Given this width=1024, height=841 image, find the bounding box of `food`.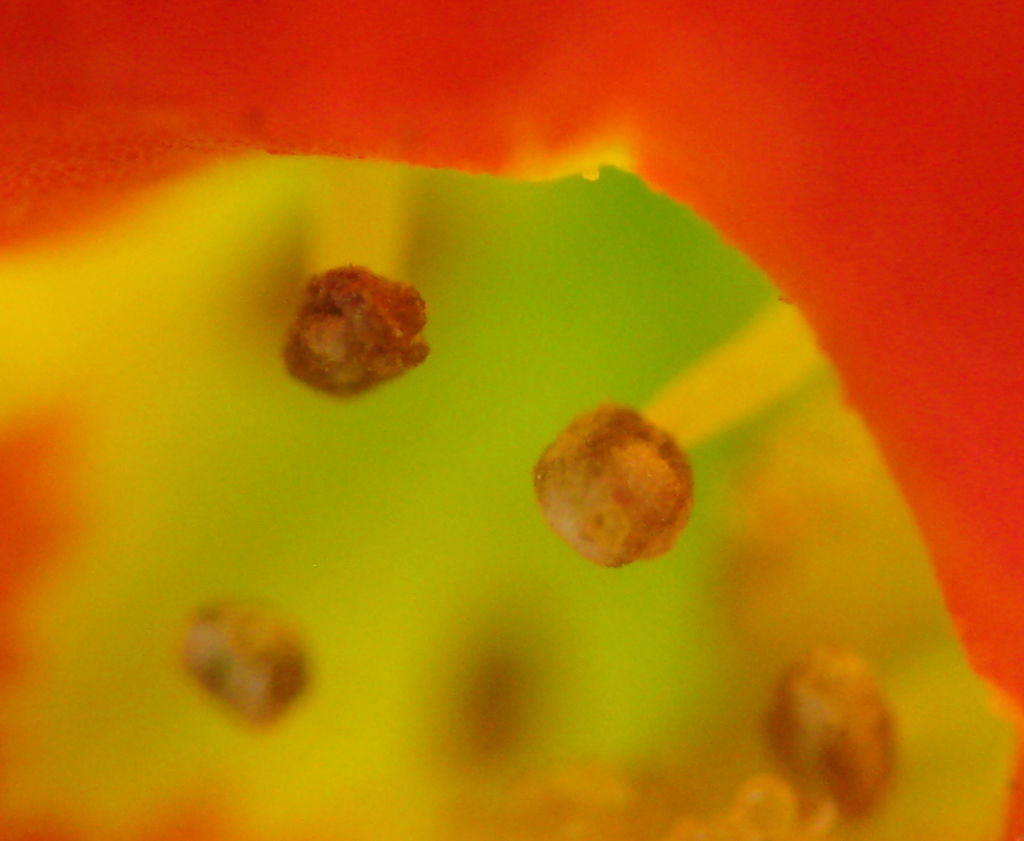
<bbox>532, 400, 693, 570</bbox>.
